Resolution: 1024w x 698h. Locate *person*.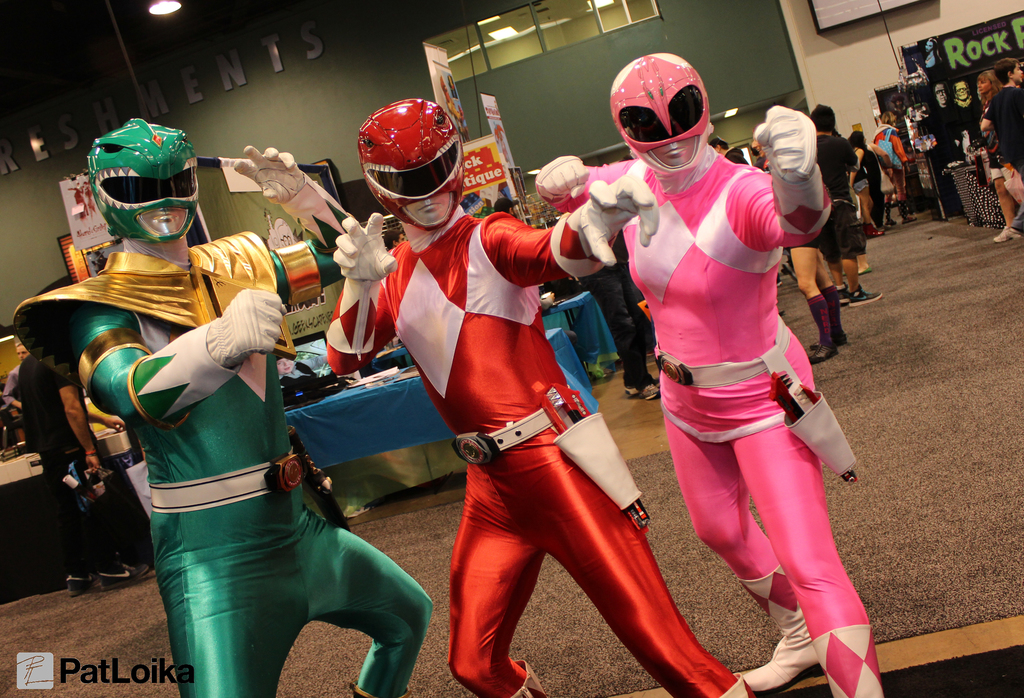
left=883, top=110, right=906, bottom=219.
